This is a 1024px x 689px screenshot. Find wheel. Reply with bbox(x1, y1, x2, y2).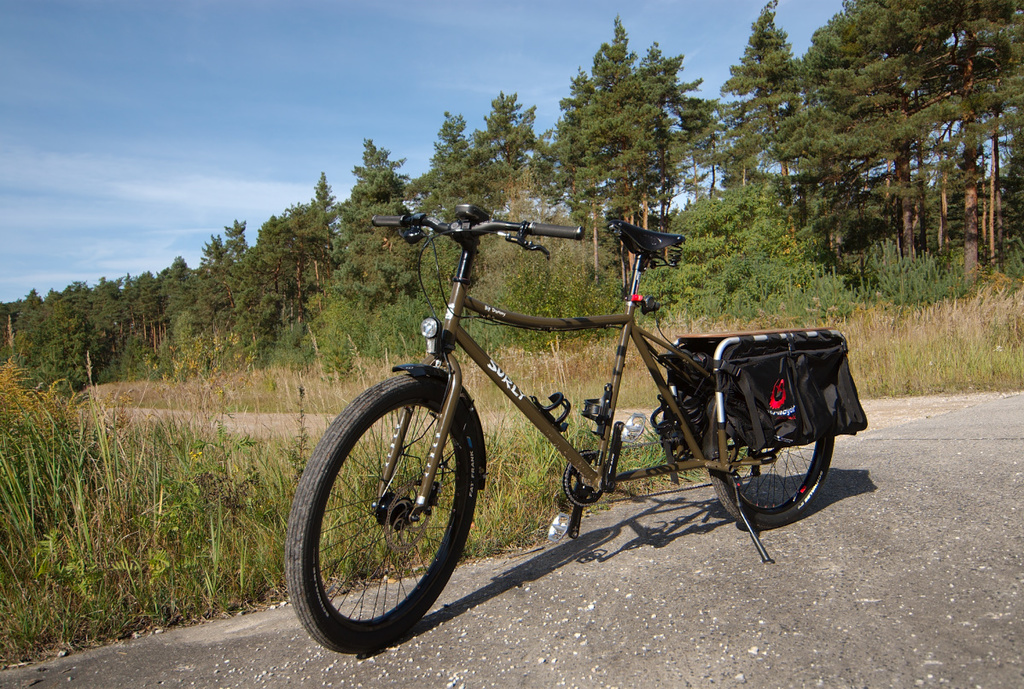
bbox(290, 365, 480, 656).
